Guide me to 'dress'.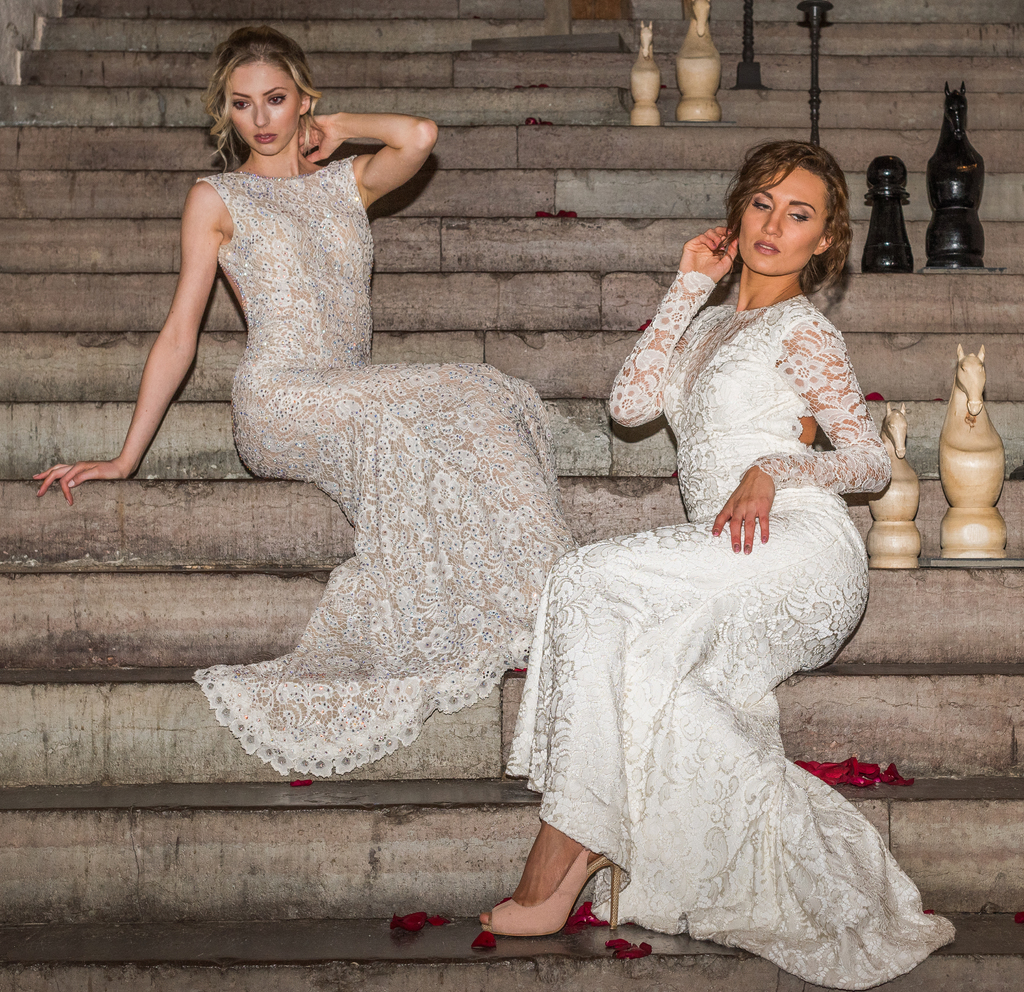
Guidance: [195, 149, 576, 774].
